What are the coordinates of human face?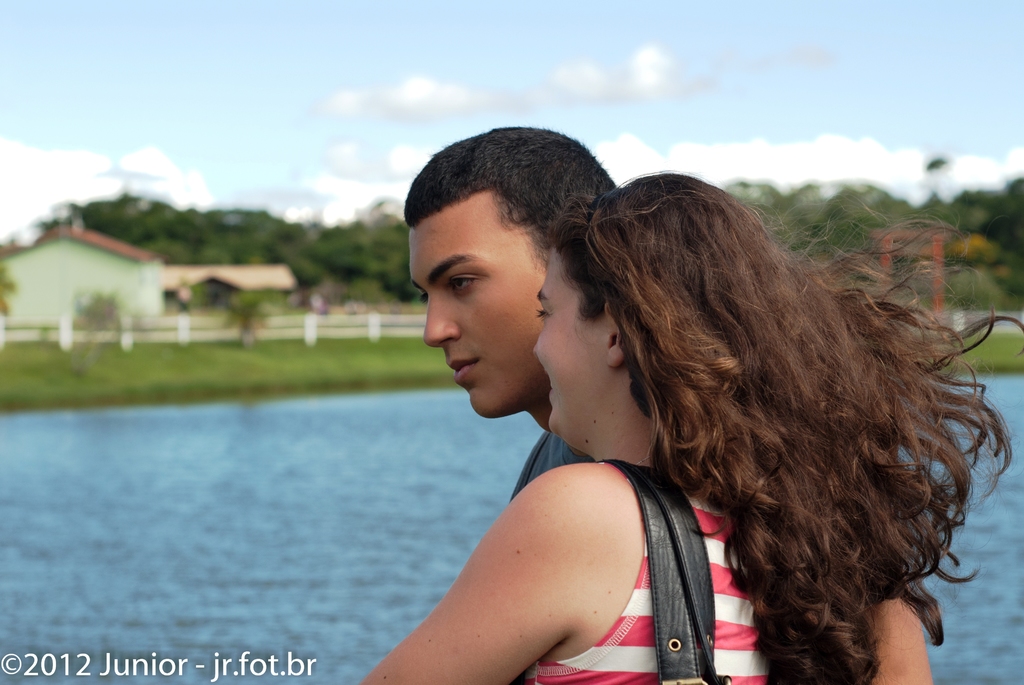
box(533, 249, 607, 436).
